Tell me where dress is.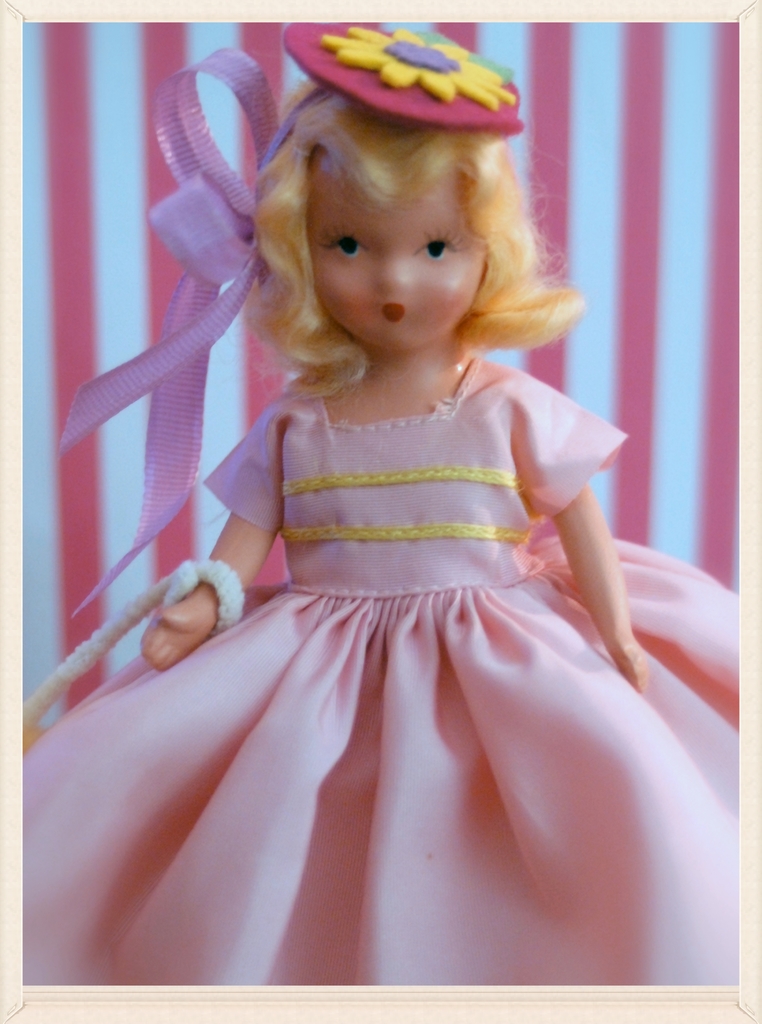
dress is at bbox=(22, 356, 739, 984).
